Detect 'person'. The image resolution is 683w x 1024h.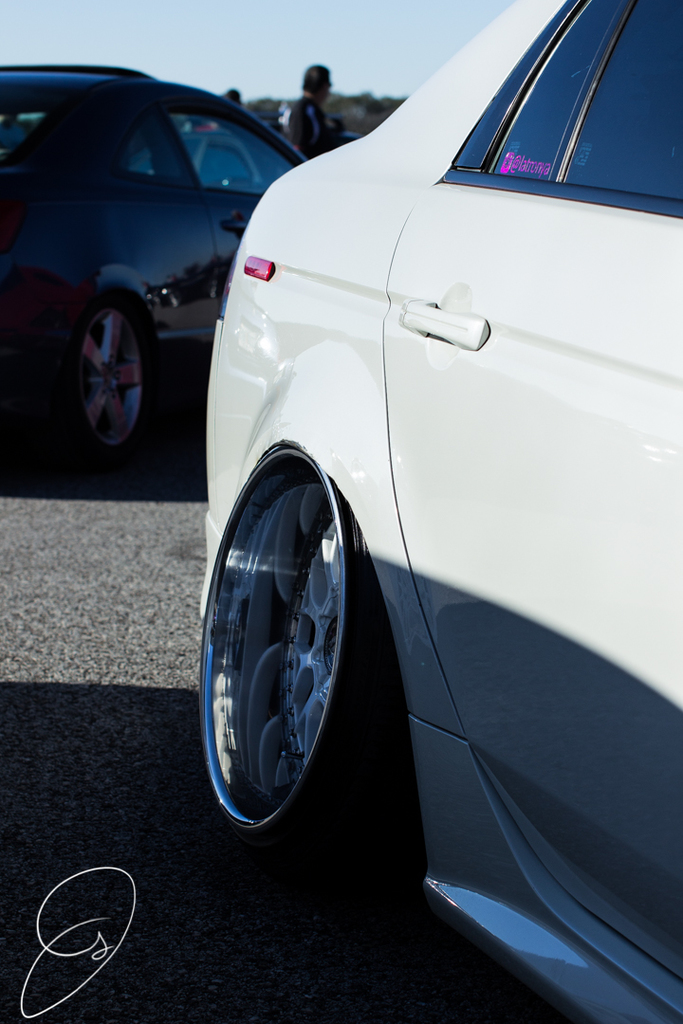
x1=218, y1=82, x2=247, y2=110.
